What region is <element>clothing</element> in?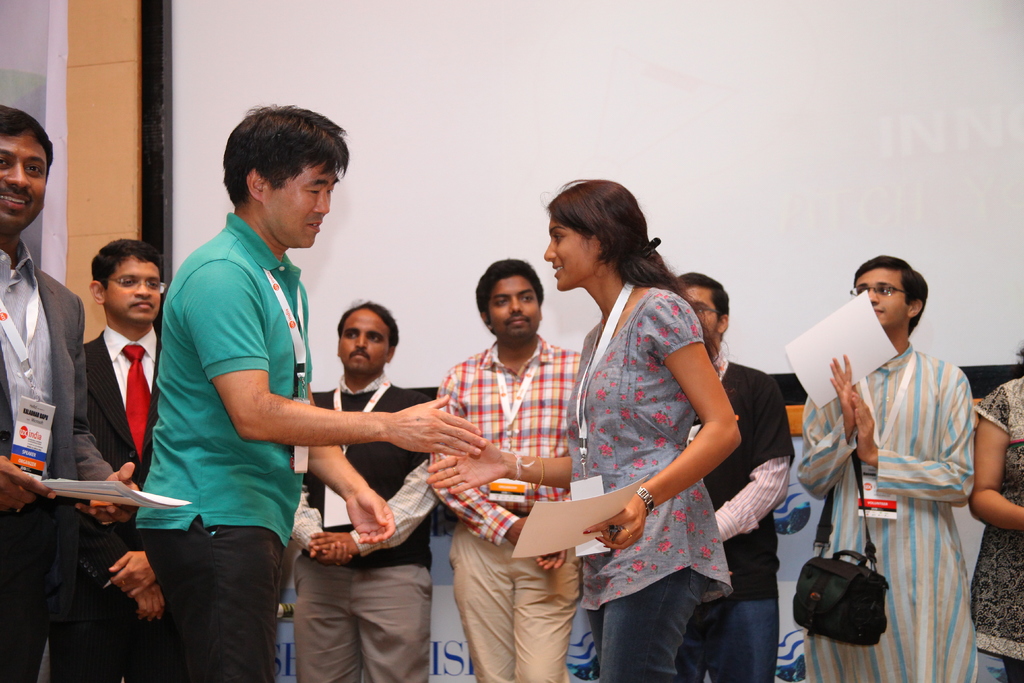
box=[671, 352, 796, 682].
